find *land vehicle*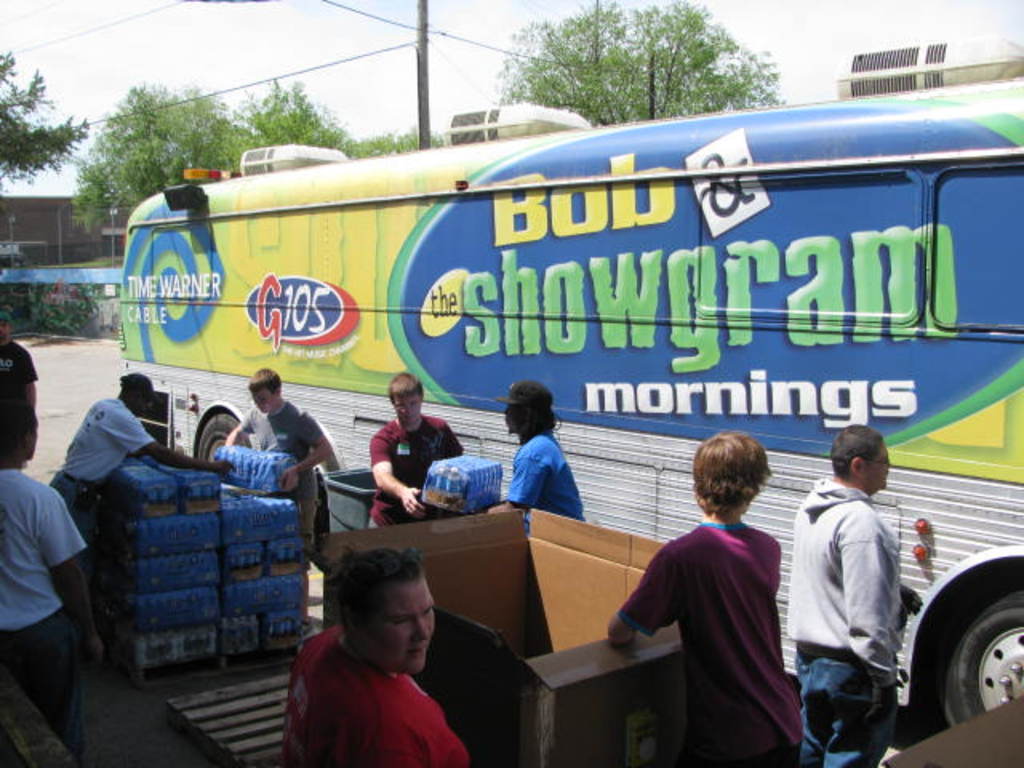
(x1=118, y1=146, x2=1022, y2=726)
